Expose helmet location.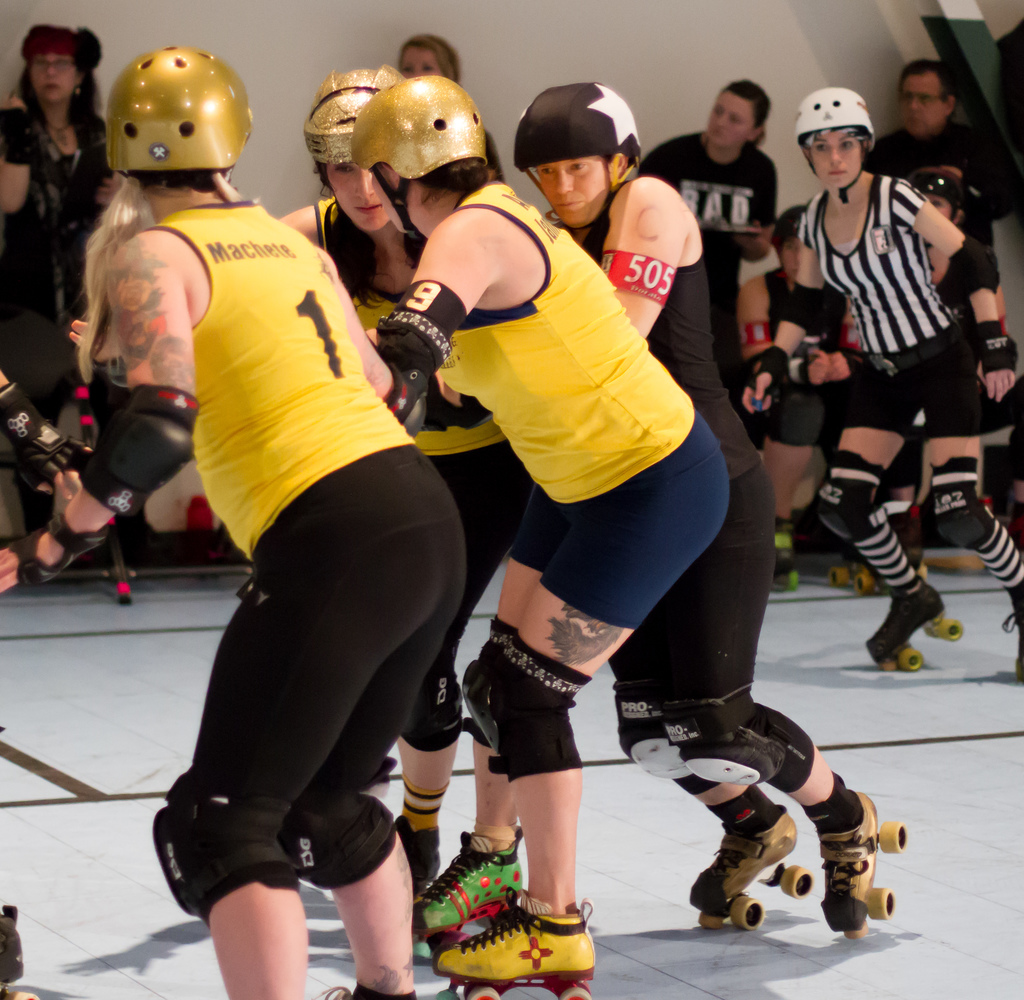
Exposed at {"x1": 354, "y1": 71, "x2": 490, "y2": 242}.
